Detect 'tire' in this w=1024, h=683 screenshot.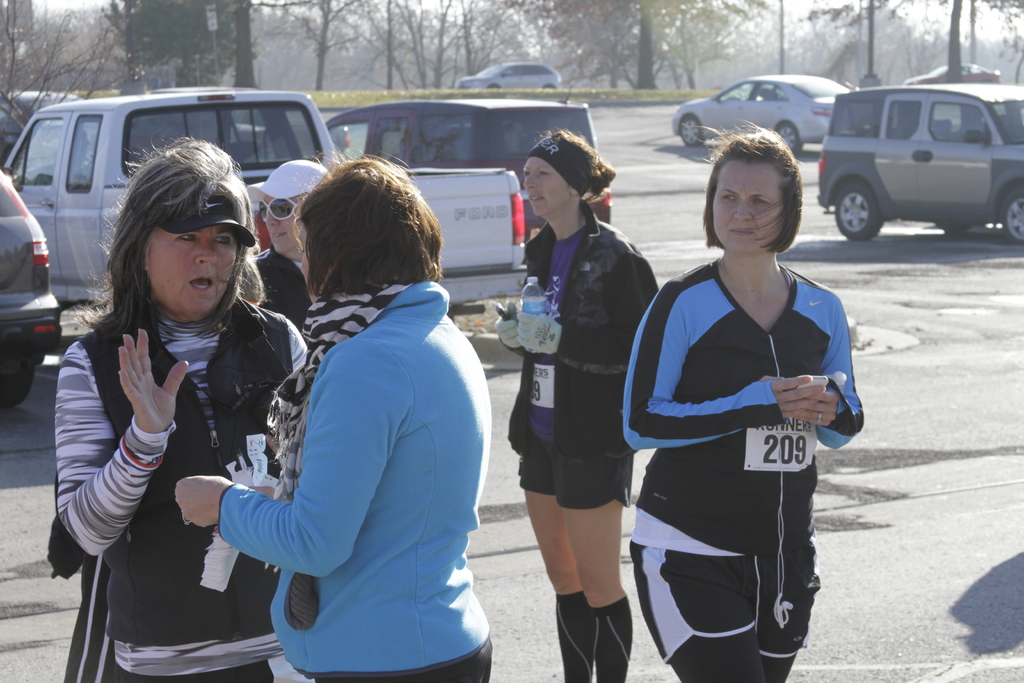
Detection: 676, 113, 701, 146.
